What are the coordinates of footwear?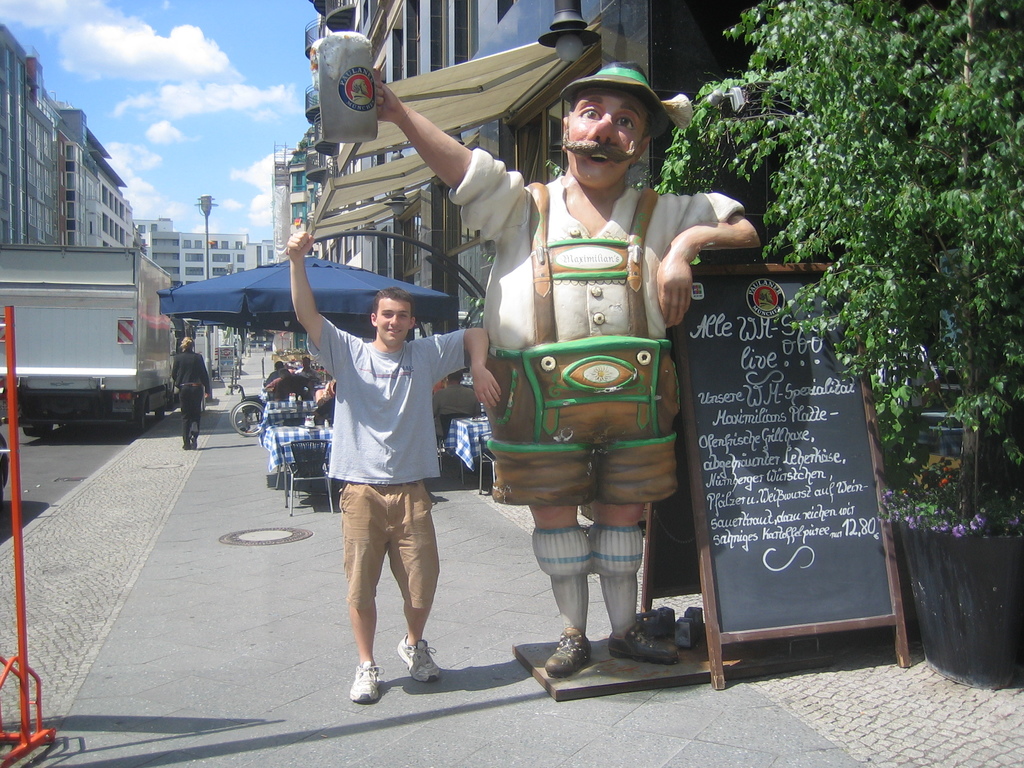
crop(348, 659, 381, 705).
